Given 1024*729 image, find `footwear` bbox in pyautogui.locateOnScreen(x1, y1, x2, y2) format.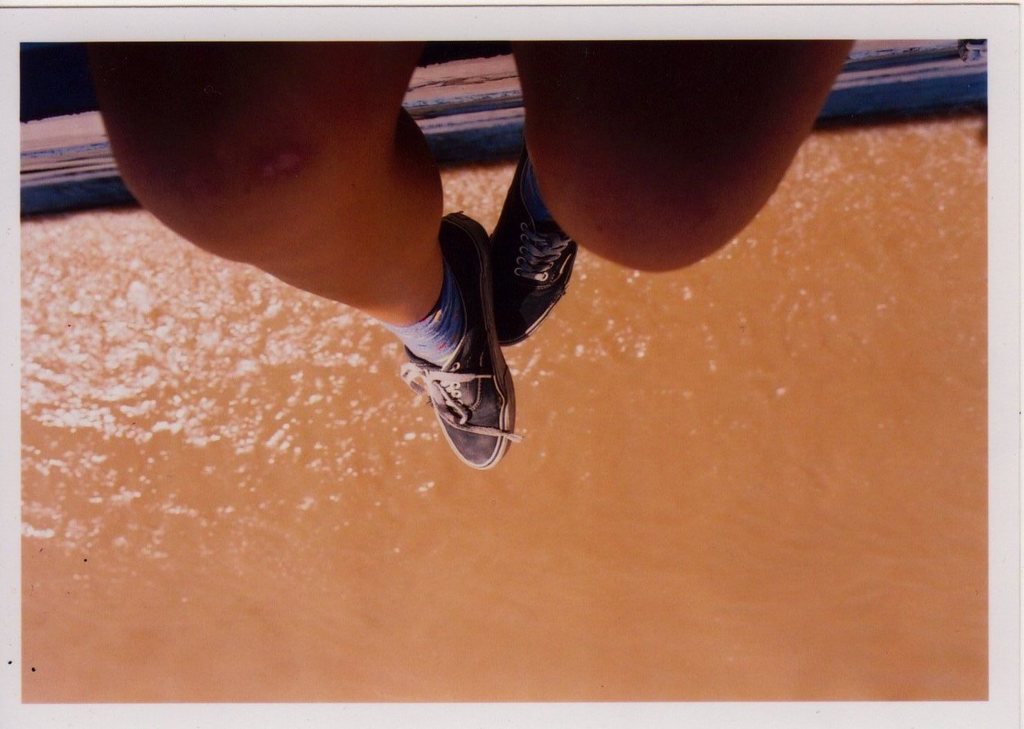
pyautogui.locateOnScreen(423, 218, 520, 468).
